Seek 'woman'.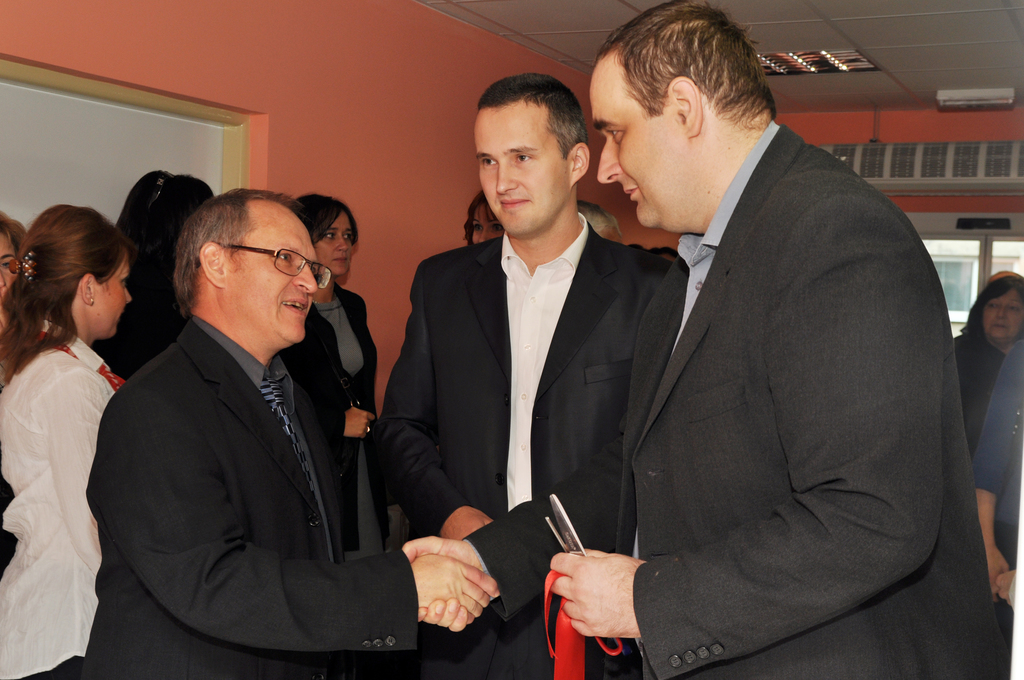
box(274, 186, 385, 572).
